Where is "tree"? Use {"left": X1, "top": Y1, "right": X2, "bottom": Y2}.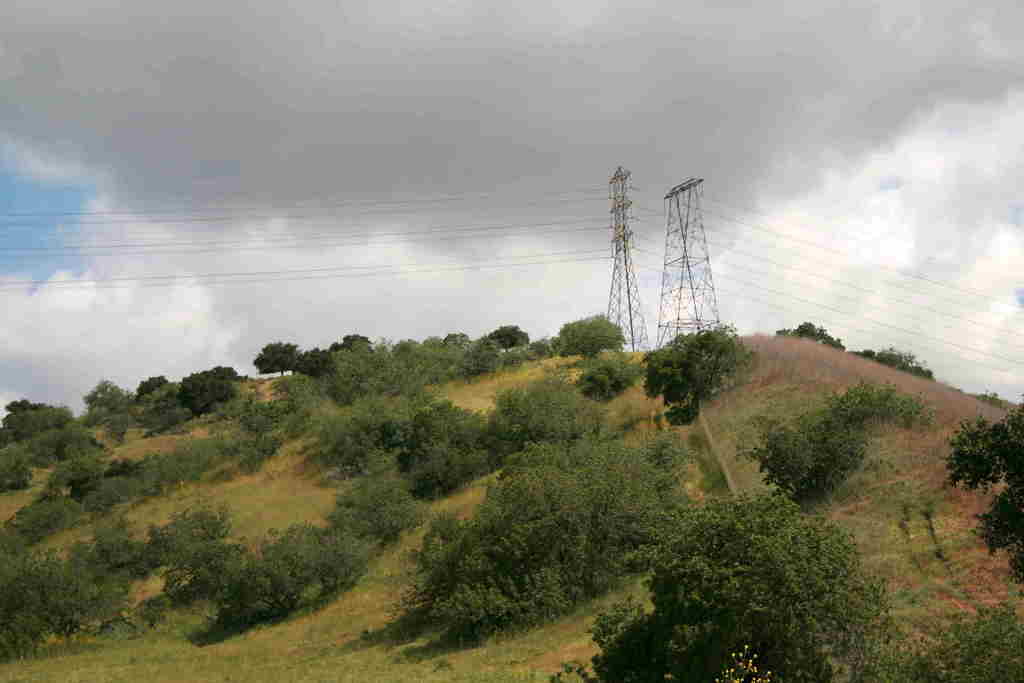
{"left": 555, "top": 492, "right": 912, "bottom": 682}.
